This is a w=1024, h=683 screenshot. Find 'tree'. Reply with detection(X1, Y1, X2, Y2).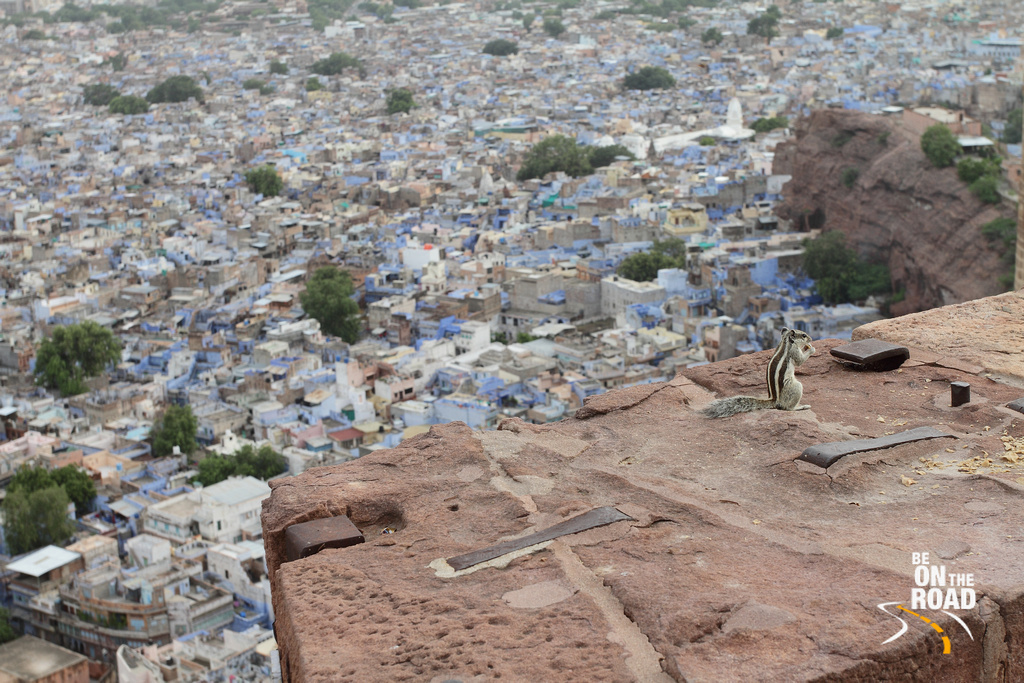
detection(970, 175, 997, 204).
